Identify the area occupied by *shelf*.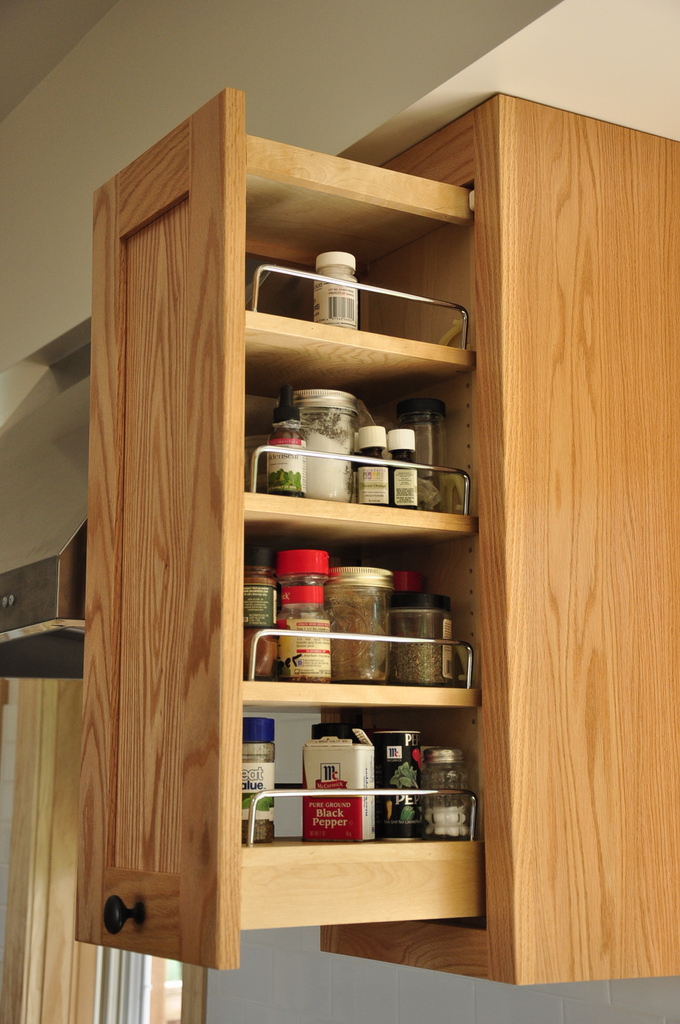
Area: bbox=(0, 618, 104, 646).
